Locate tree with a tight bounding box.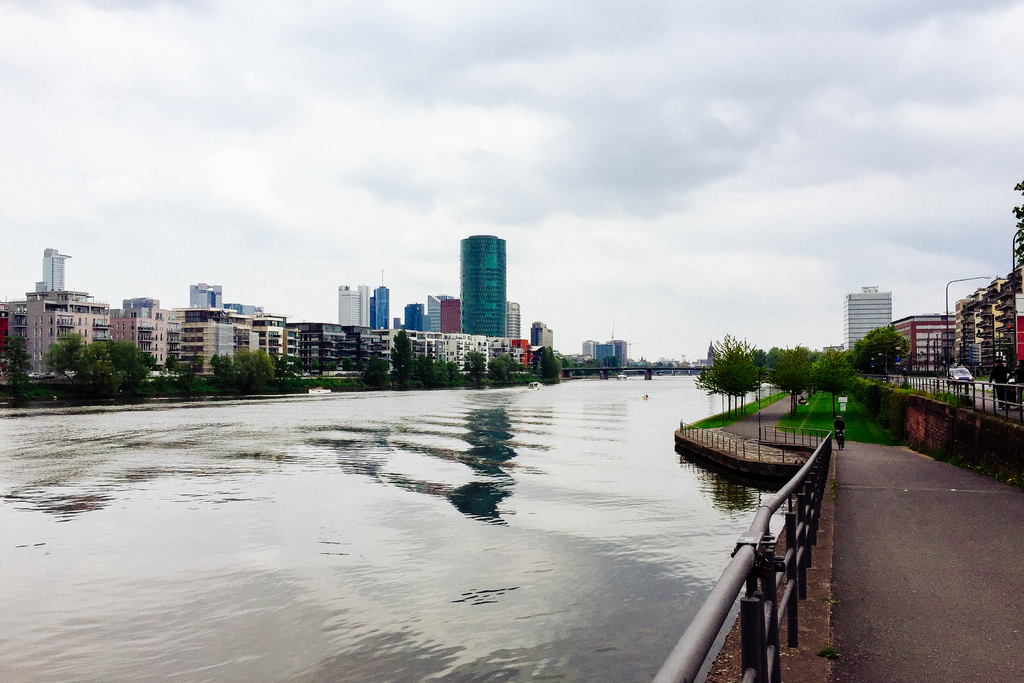
870/336/897/376.
